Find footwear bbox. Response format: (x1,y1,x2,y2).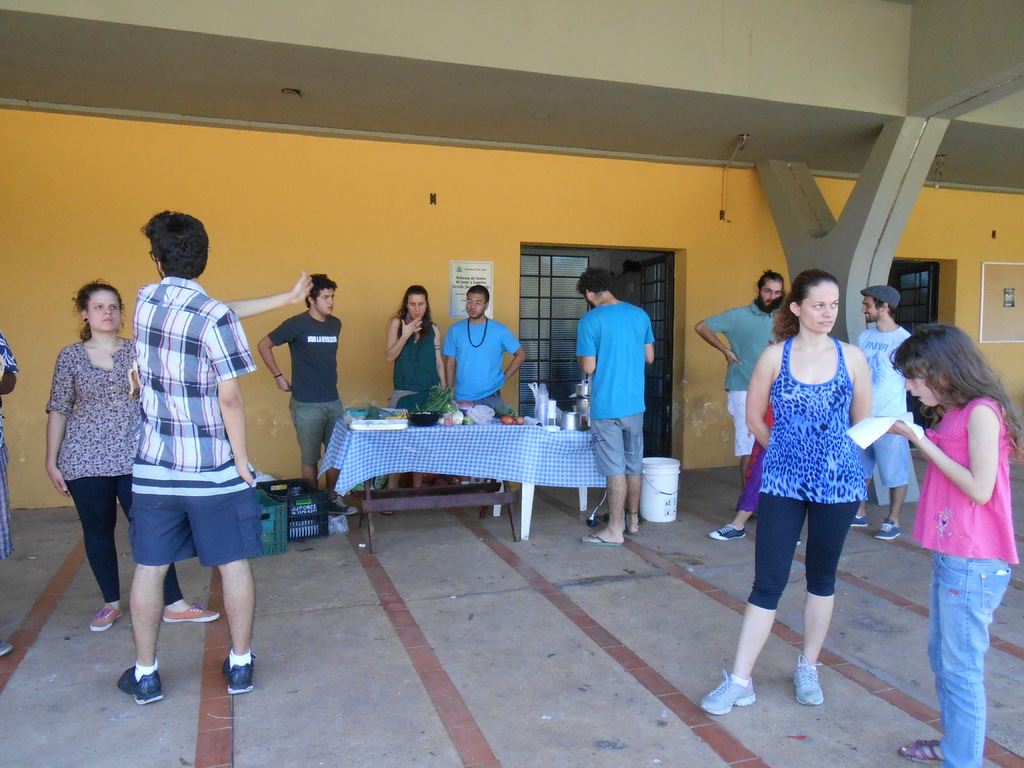
(582,531,627,550).
